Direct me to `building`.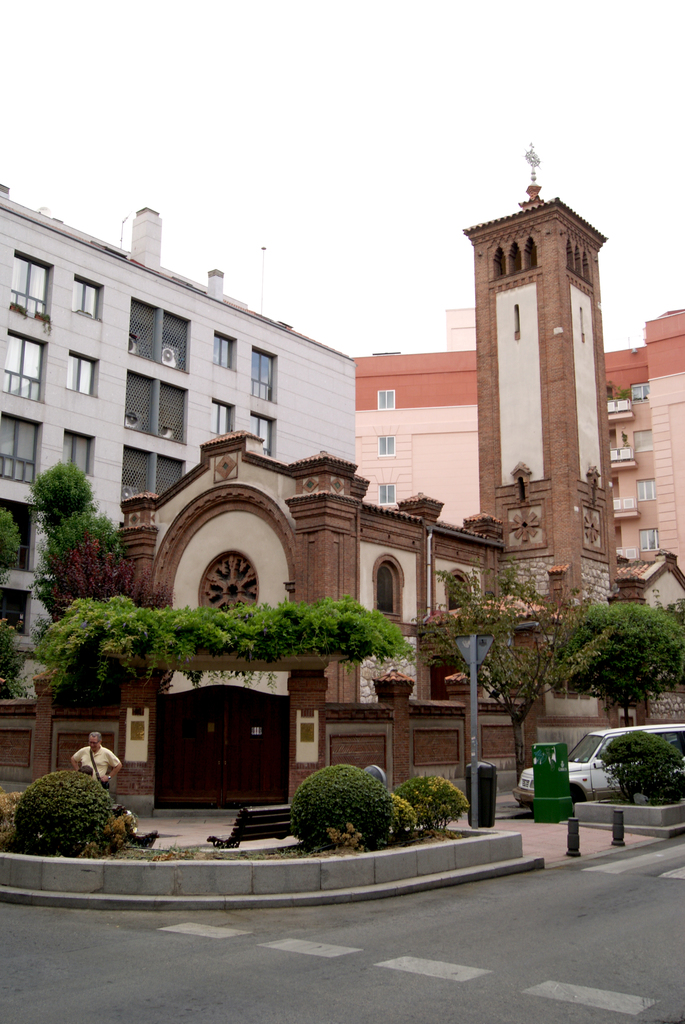
Direction: (left=0, top=202, right=357, bottom=694).
